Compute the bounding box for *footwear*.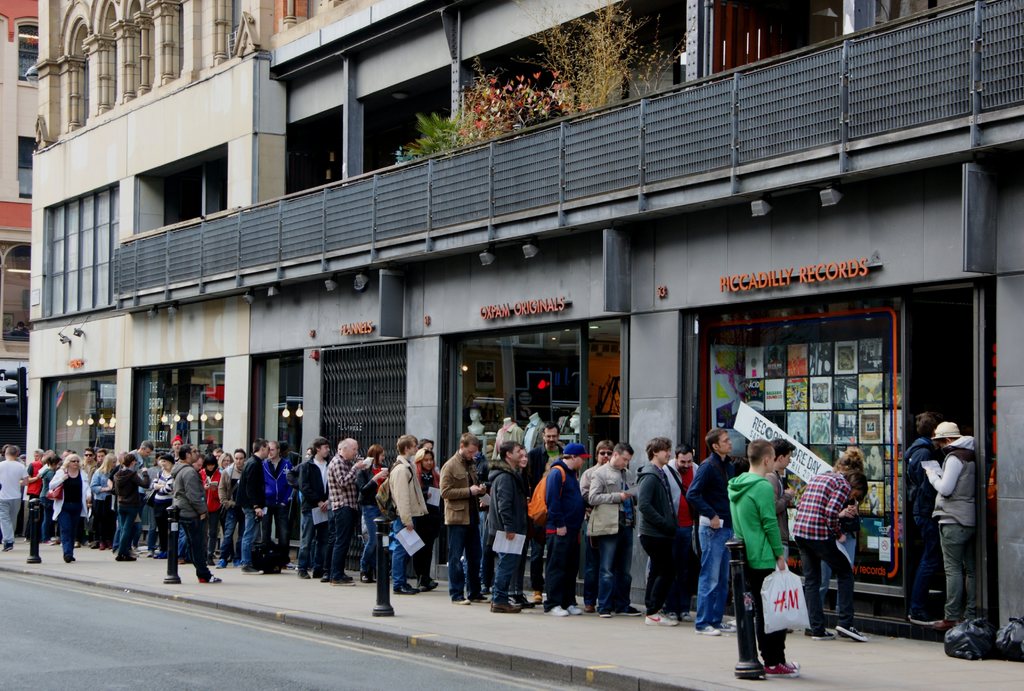
933, 613, 950, 628.
